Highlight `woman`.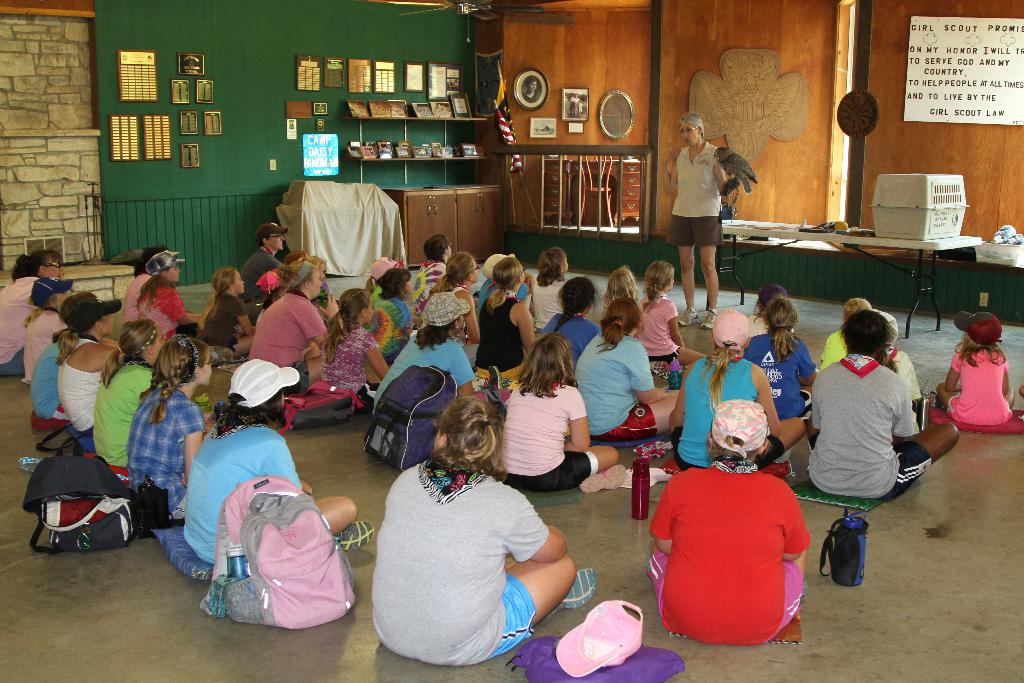
Highlighted region: bbox=(662, 113, 740, 329).
